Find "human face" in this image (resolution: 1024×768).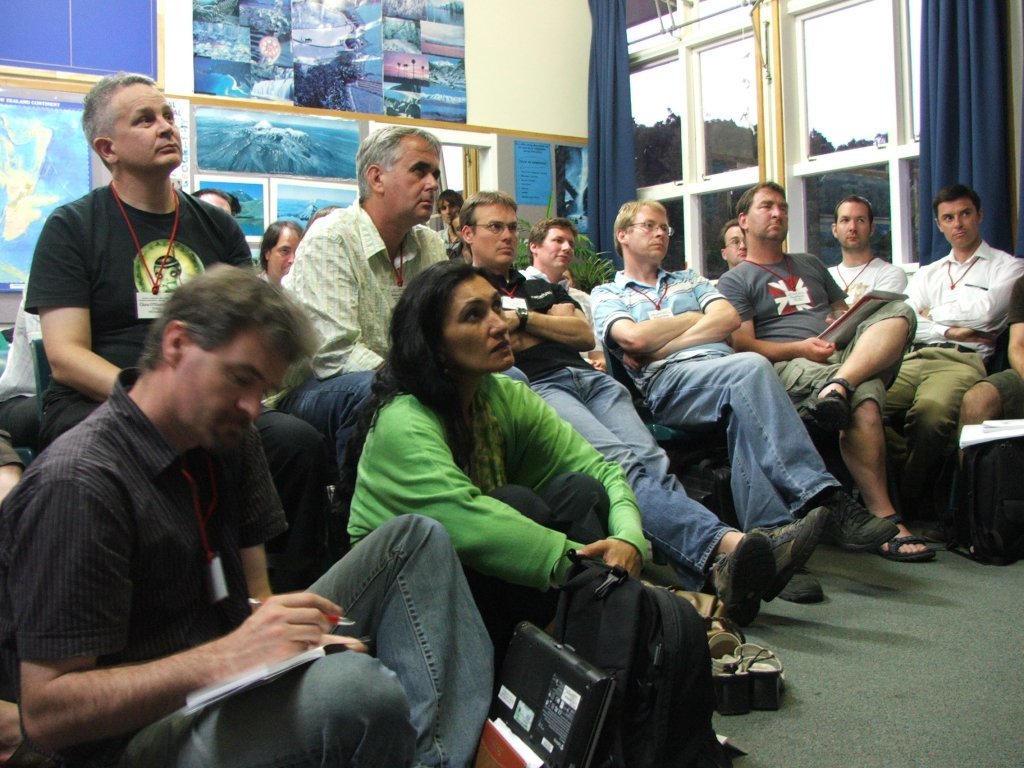
bbox=[270, 226, 301, 272].
